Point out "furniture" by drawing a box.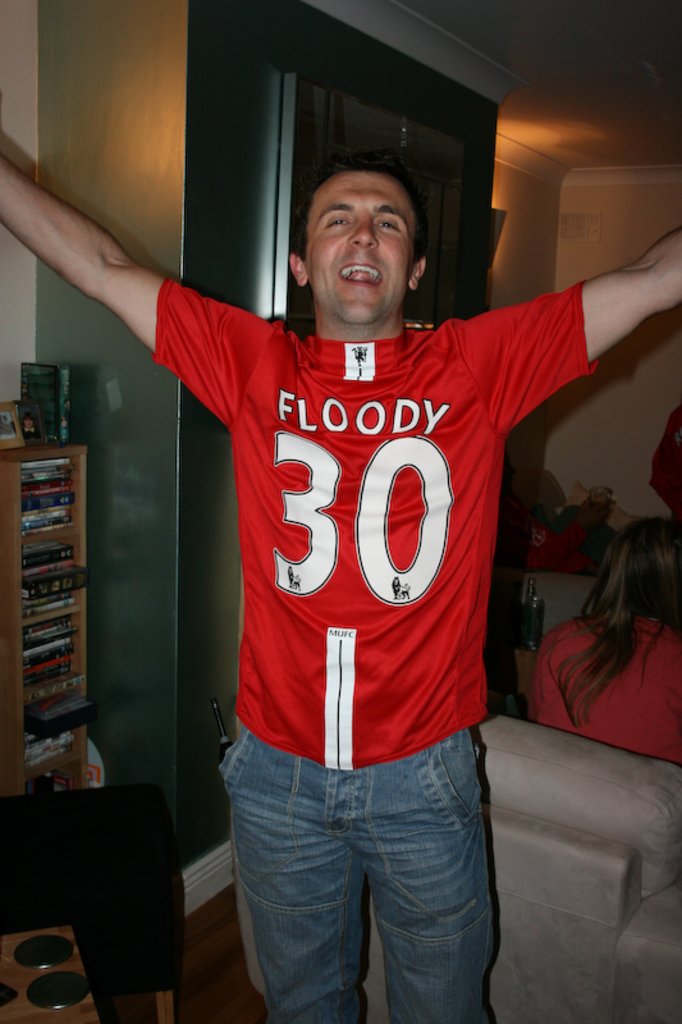
171,713,681,1023.
